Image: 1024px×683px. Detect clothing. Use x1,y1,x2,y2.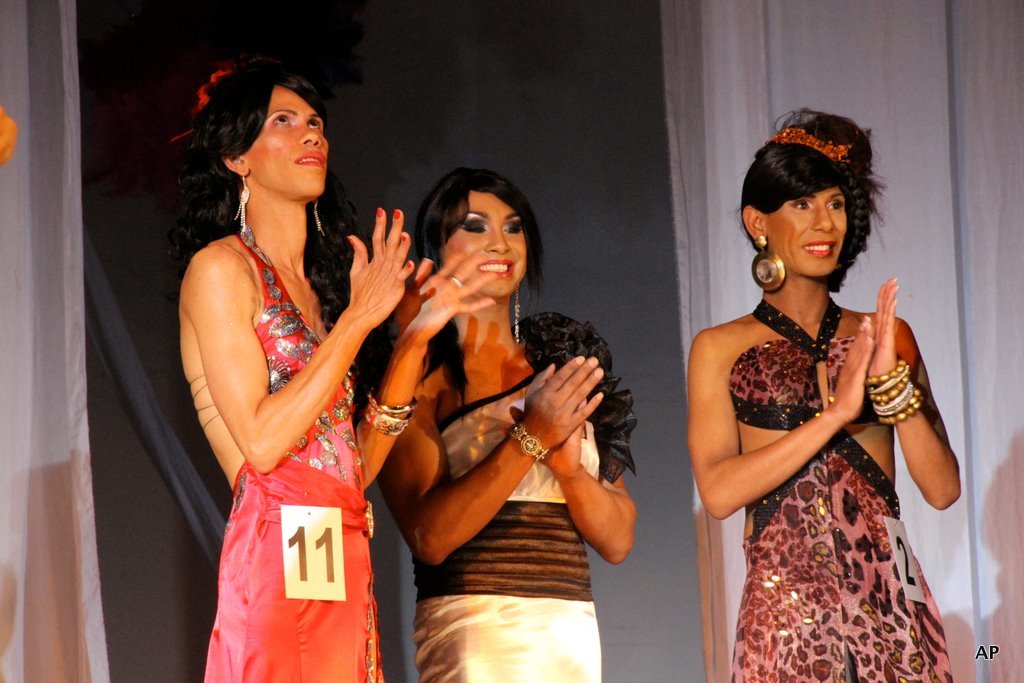
184,232,382,682.
